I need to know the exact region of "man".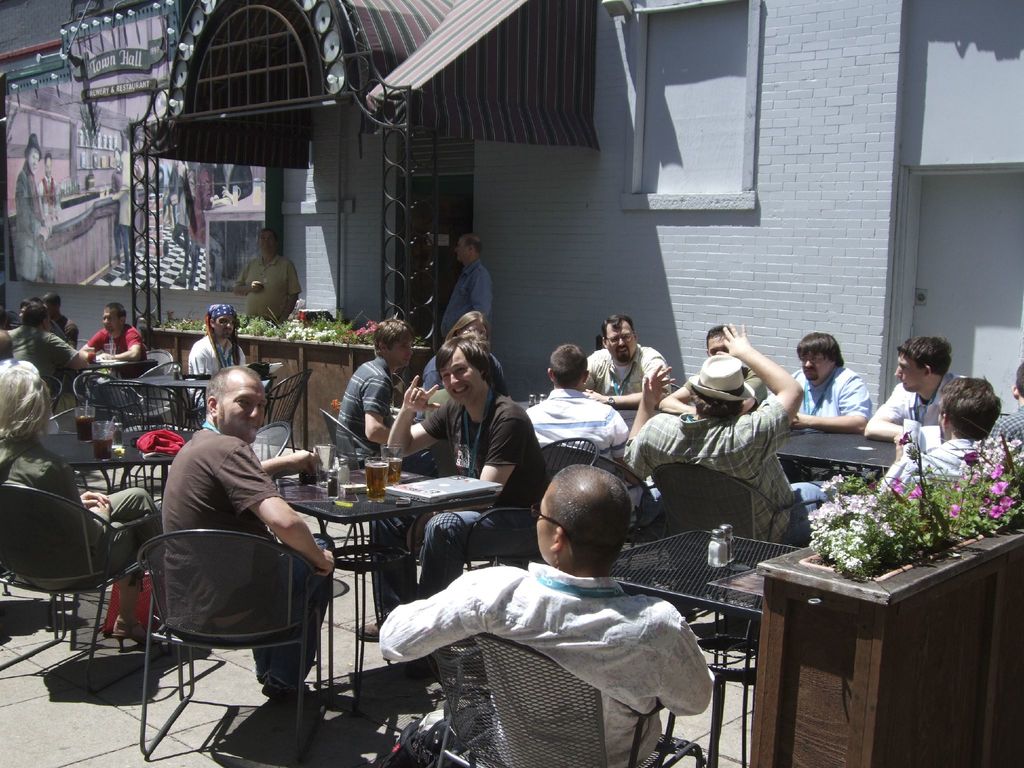
Region: 356,336,544,640.
